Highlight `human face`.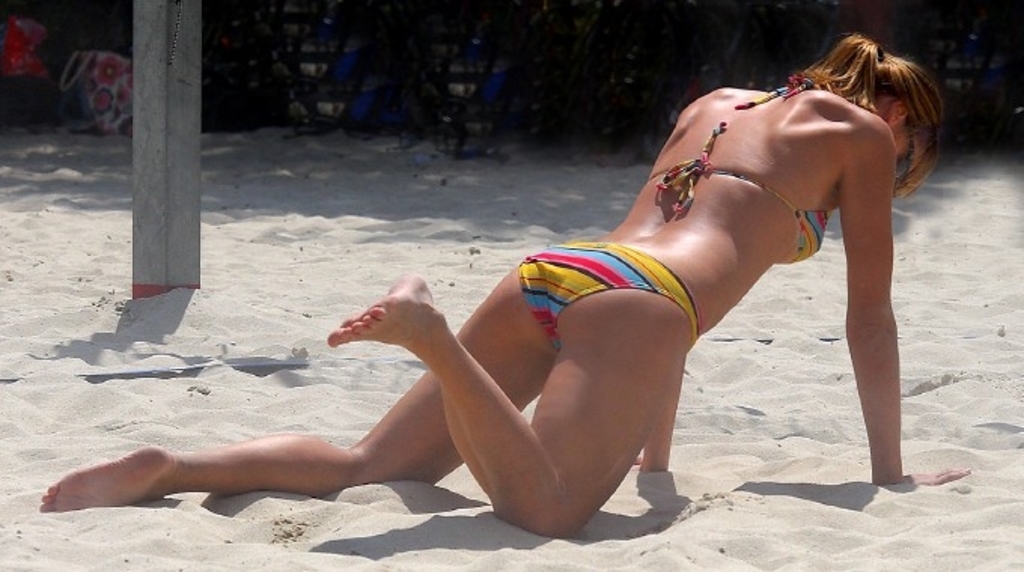
Highlighted region: 894/117/926/181.
